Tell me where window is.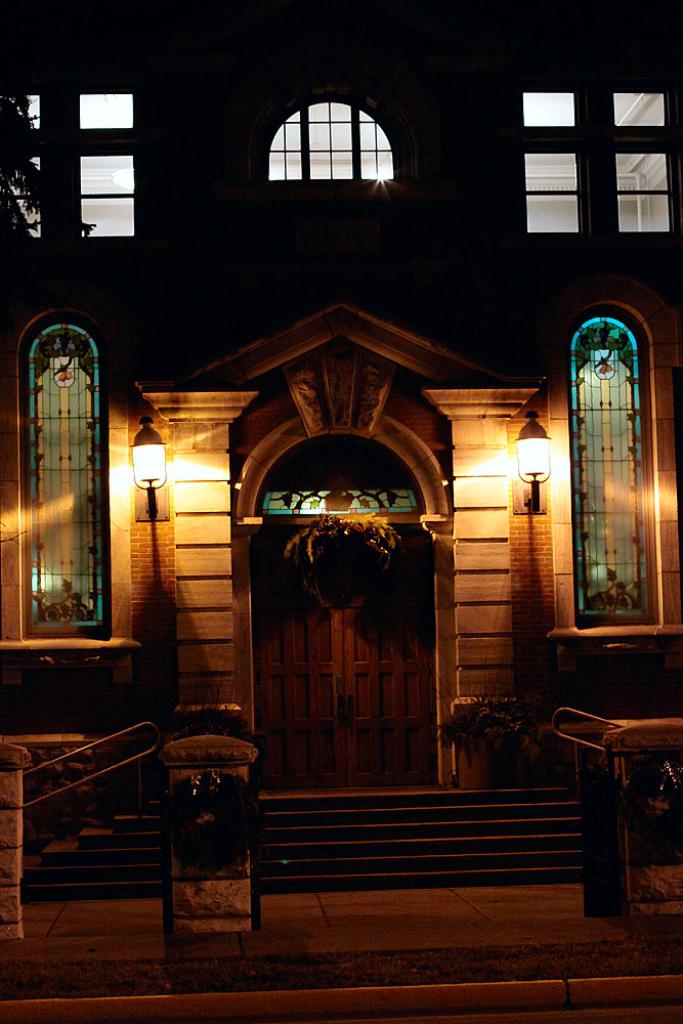
window is at (0, 68, 131, 256).
